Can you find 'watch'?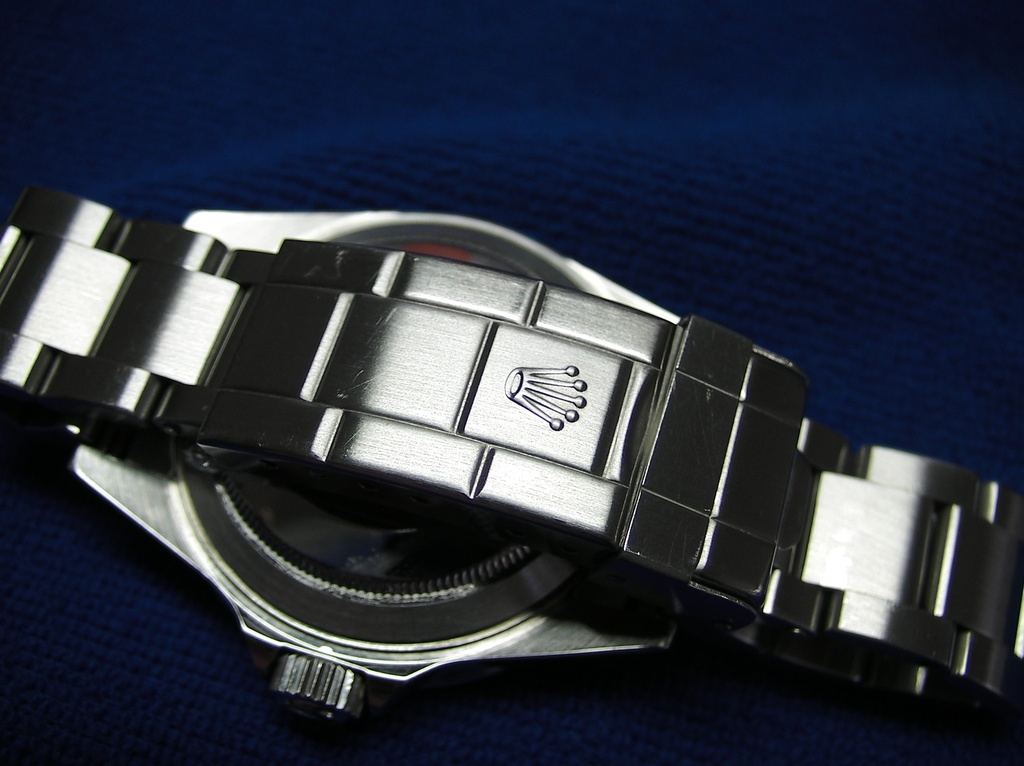
Yes, bounding box: [left=0, top=196, right=1023, bottom=728].
